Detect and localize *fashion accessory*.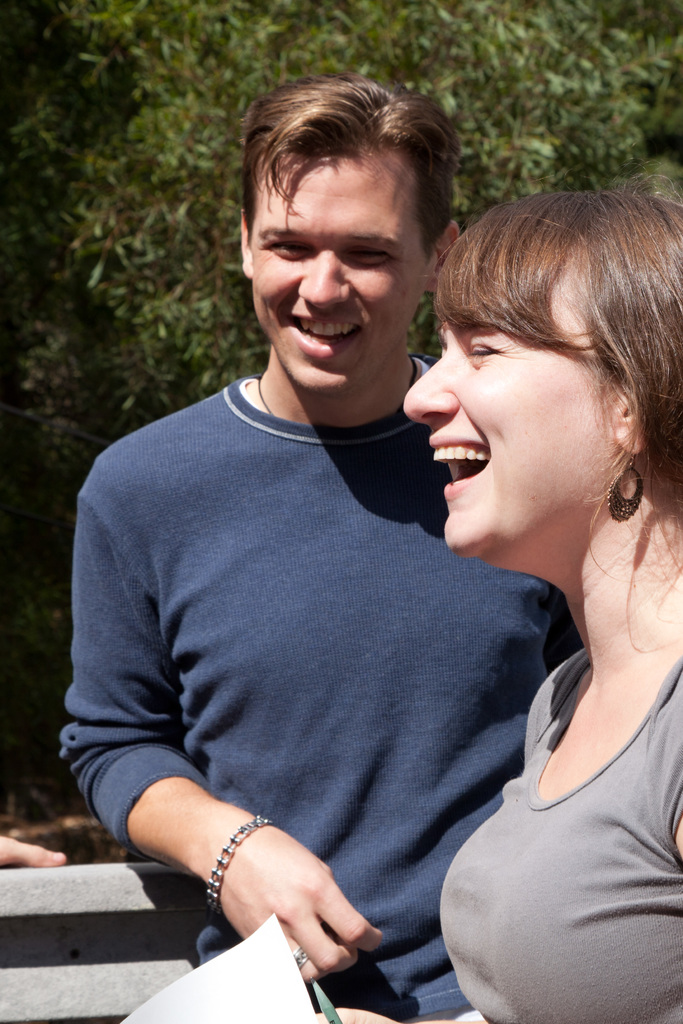
Localized at {"x1": 605, "y1": 451, "x2": 648, "y2": 519}.
